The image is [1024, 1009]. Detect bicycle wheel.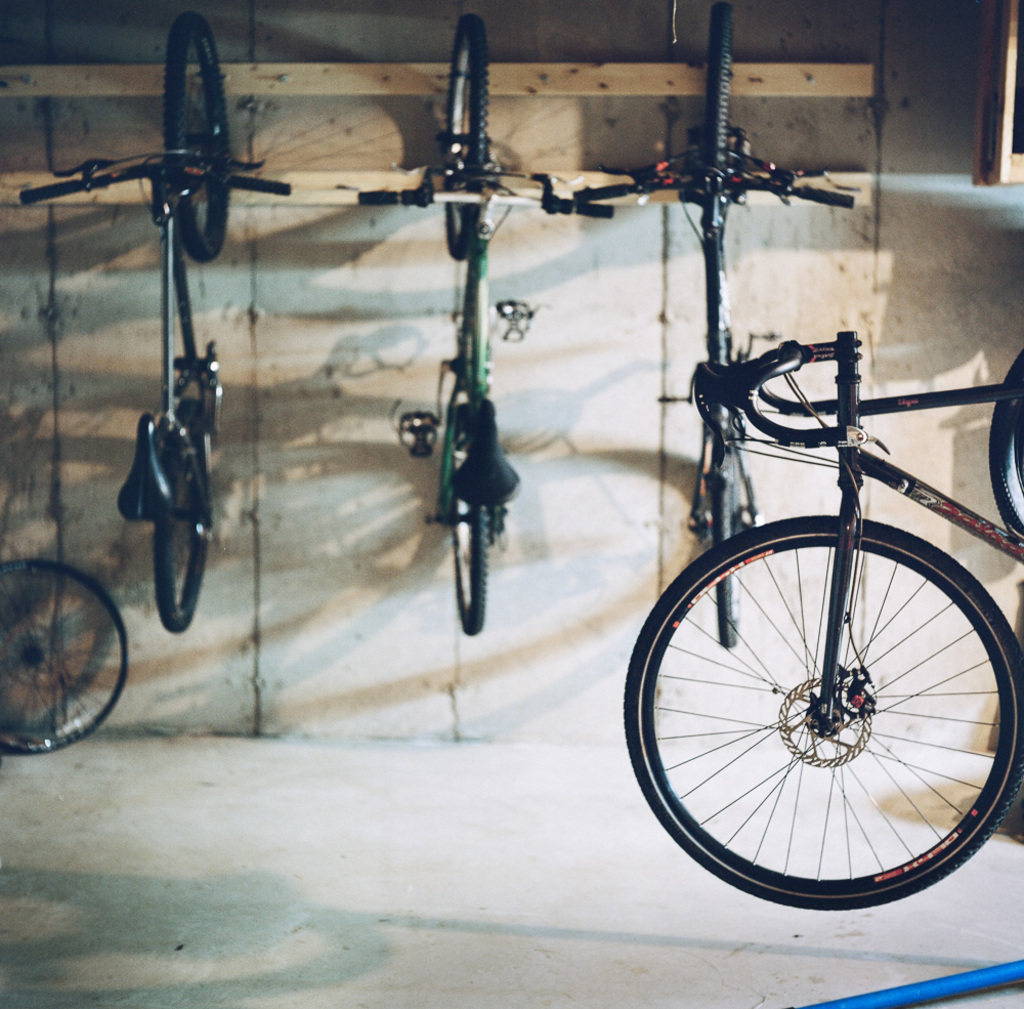
Detection: 988 345 1023 548.
